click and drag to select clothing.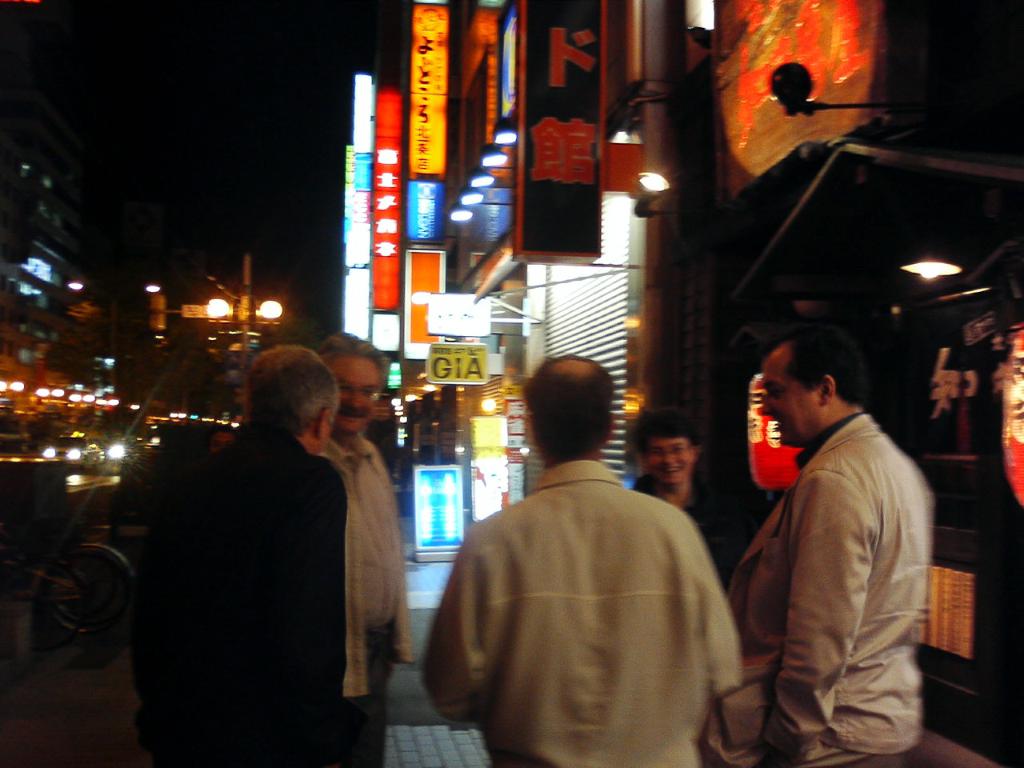
Selection: (x1=123, y1=422, x2=343, y2=767).
